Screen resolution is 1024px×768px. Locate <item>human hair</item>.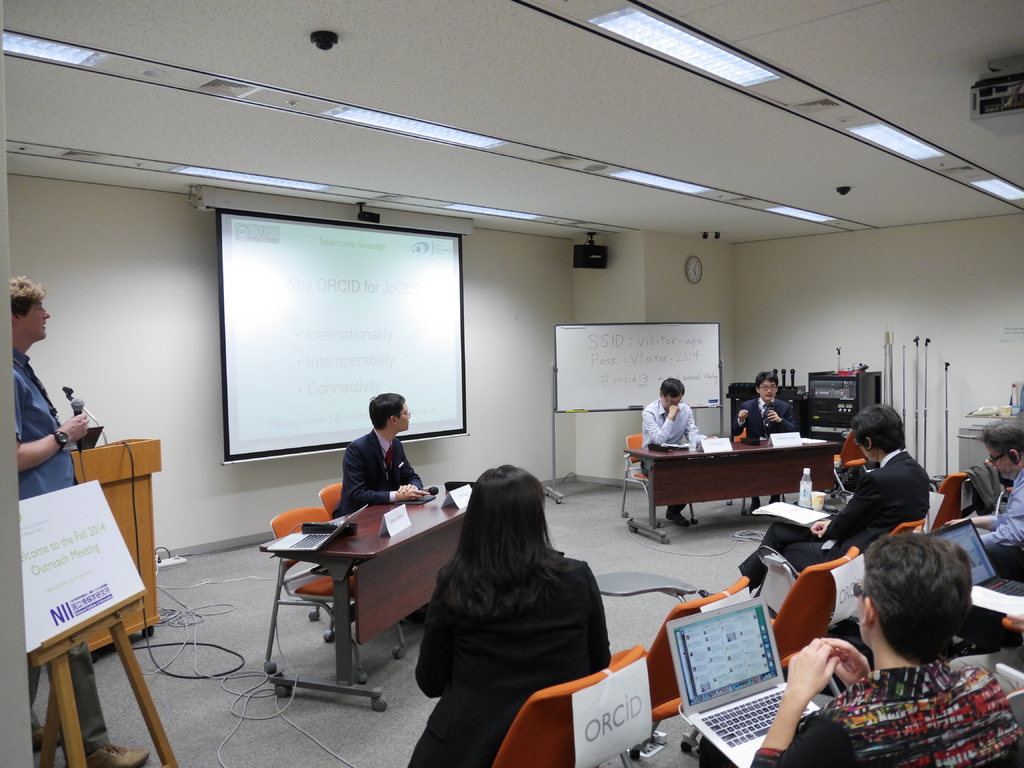
l=660, t=376, r=686, b=399.
